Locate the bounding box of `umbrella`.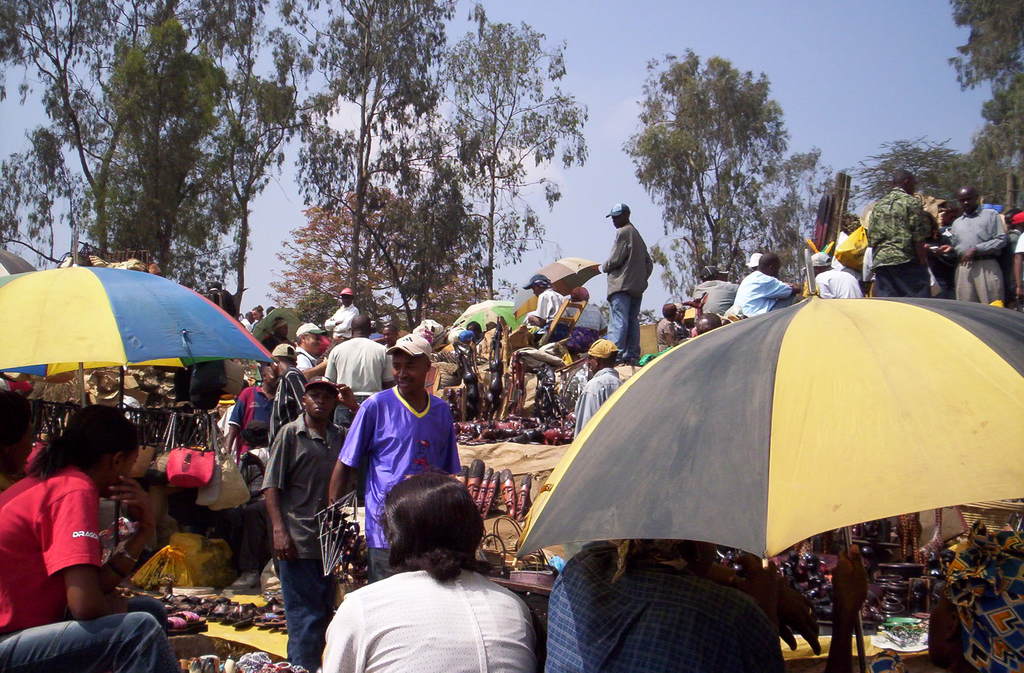
Bounding box: <bbox>253, 305, 301, 343</bbox>.
